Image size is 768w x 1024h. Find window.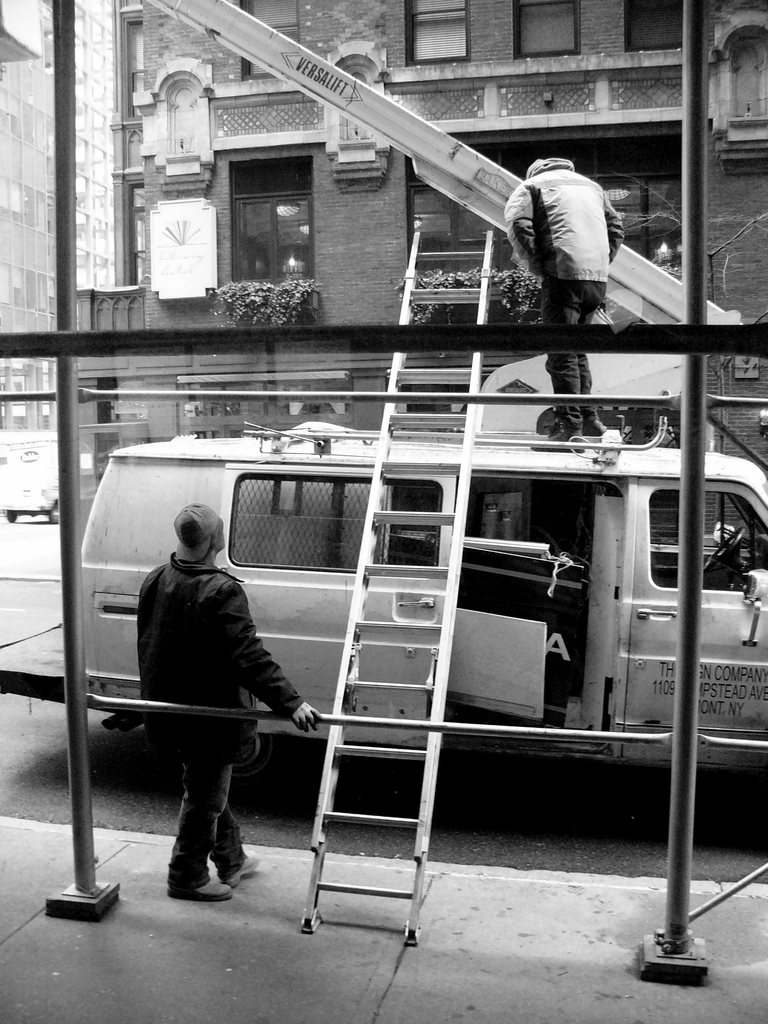
l=509, t=0, r=583, b=60.
